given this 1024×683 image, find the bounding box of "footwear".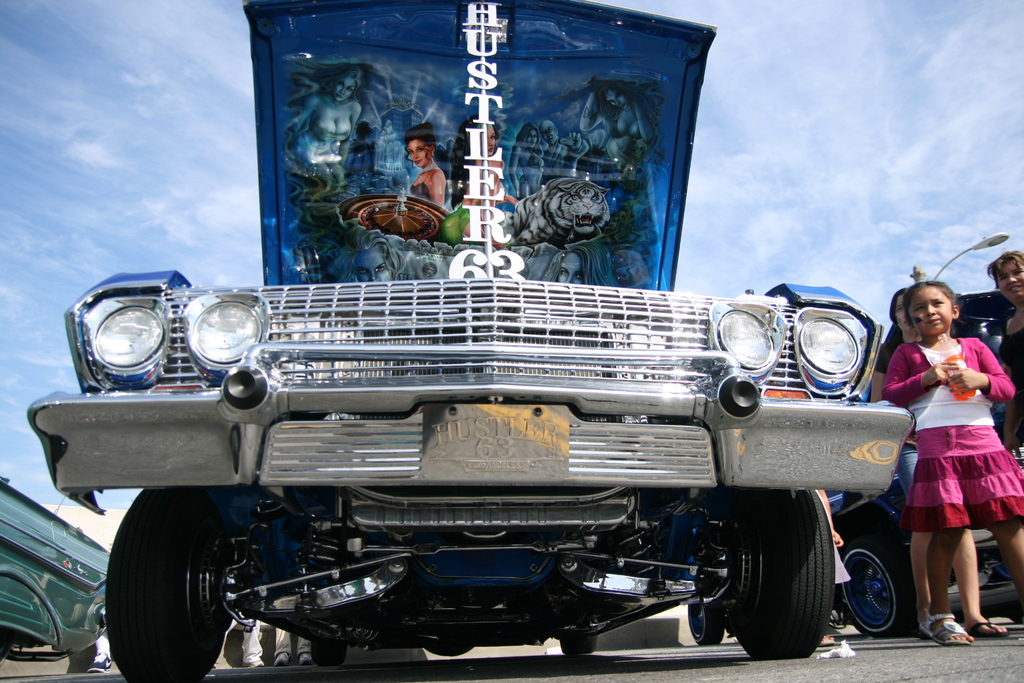
[x1=273, y1=648, x2=291, y2=664].
